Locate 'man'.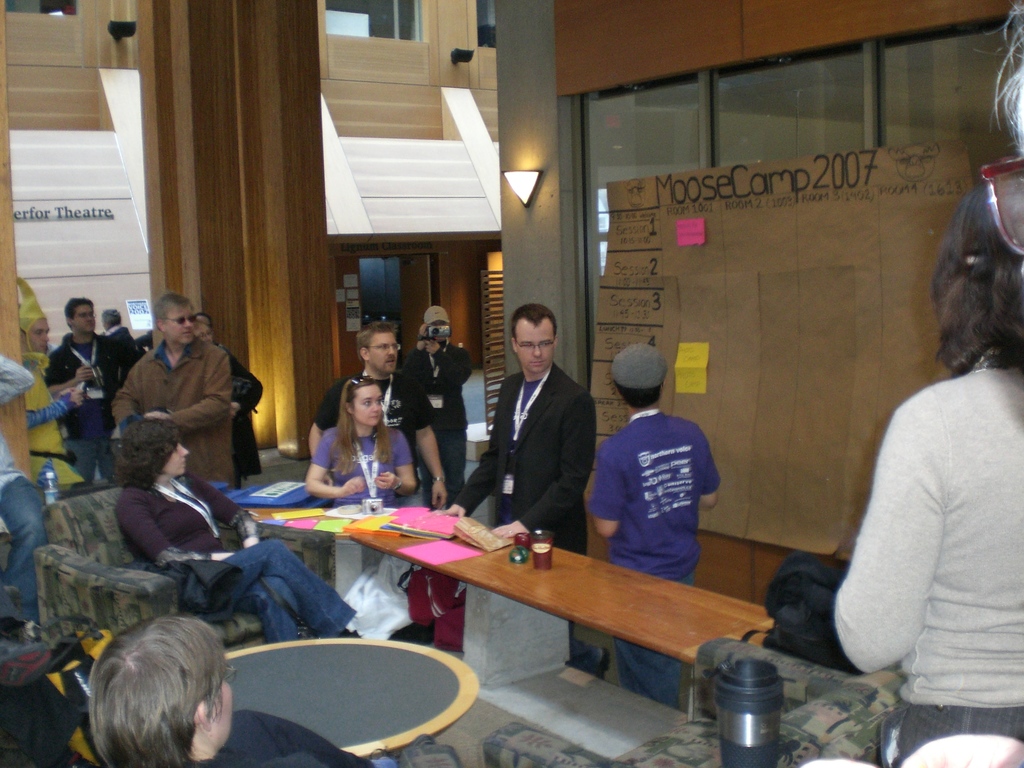
Bounding box: bbox=(437, 299, 595, 561).
